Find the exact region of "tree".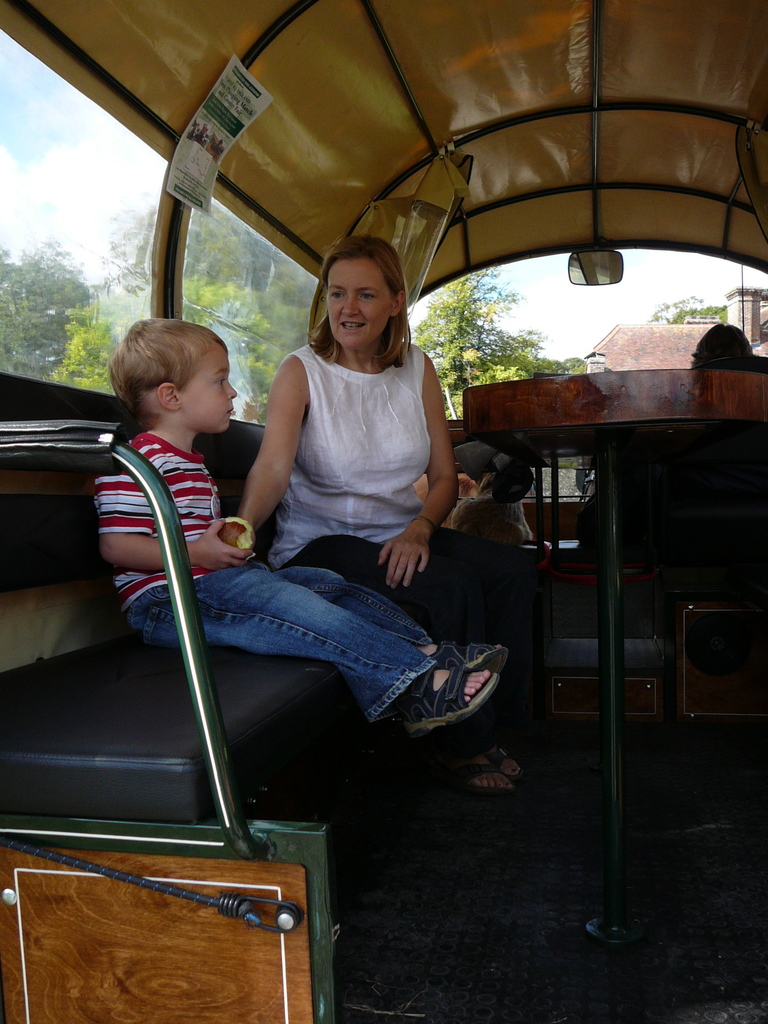
Exact region: 0, 234, 112, 380.
